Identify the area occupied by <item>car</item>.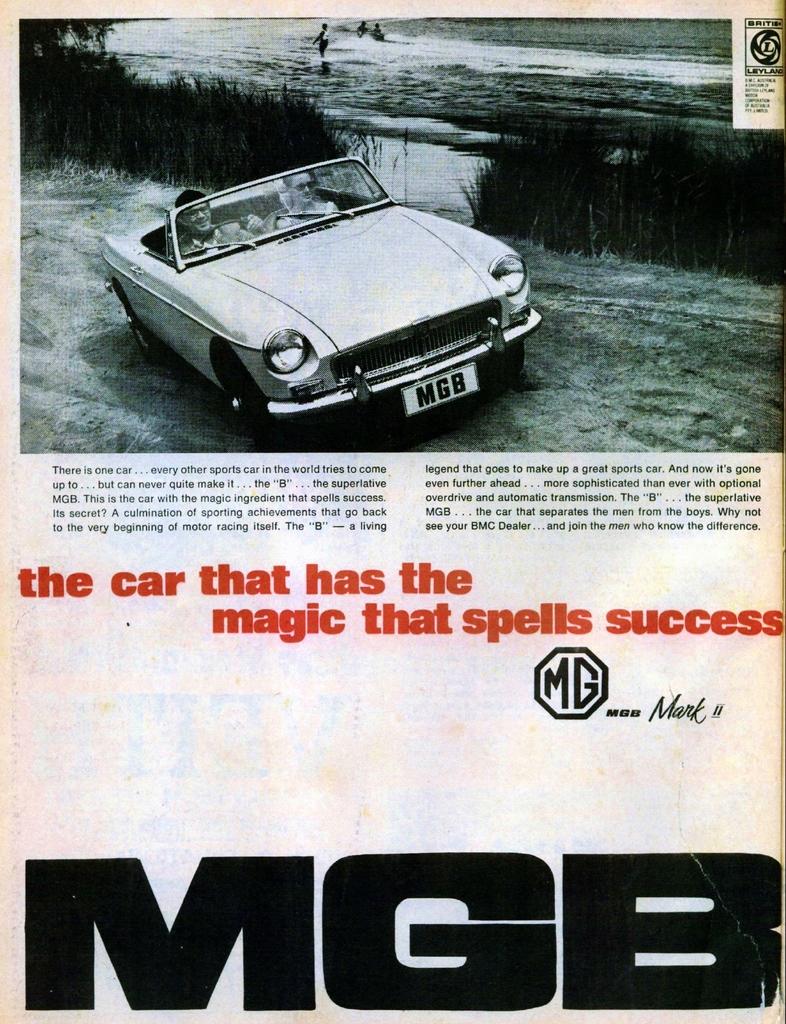
Area: pyautogui.locateOnScreen(102, 154, 543, 441).
